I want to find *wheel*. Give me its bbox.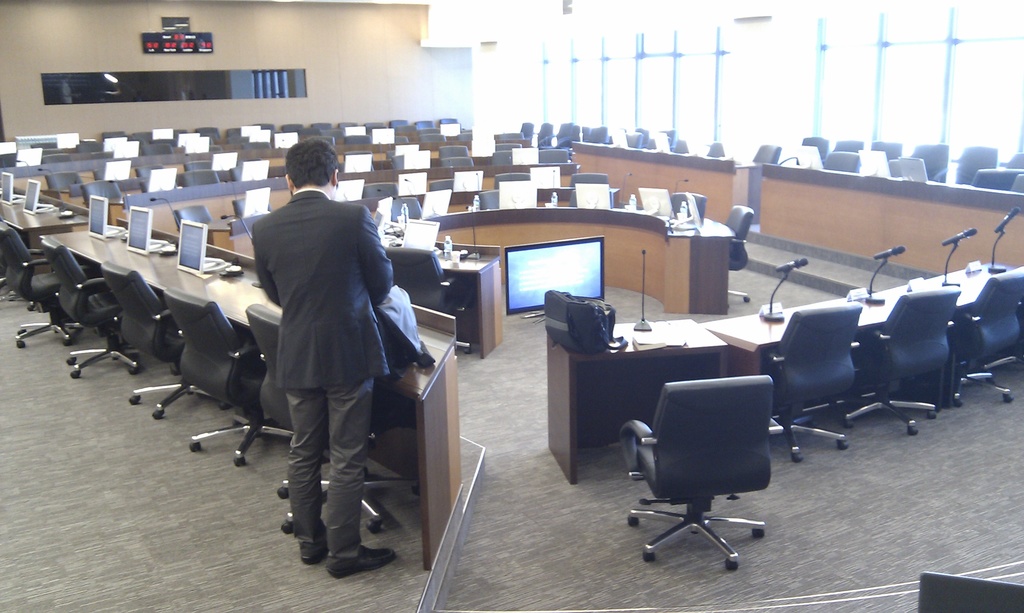
pyautogui.locateOnScreen(639, 555, 657, 566).
